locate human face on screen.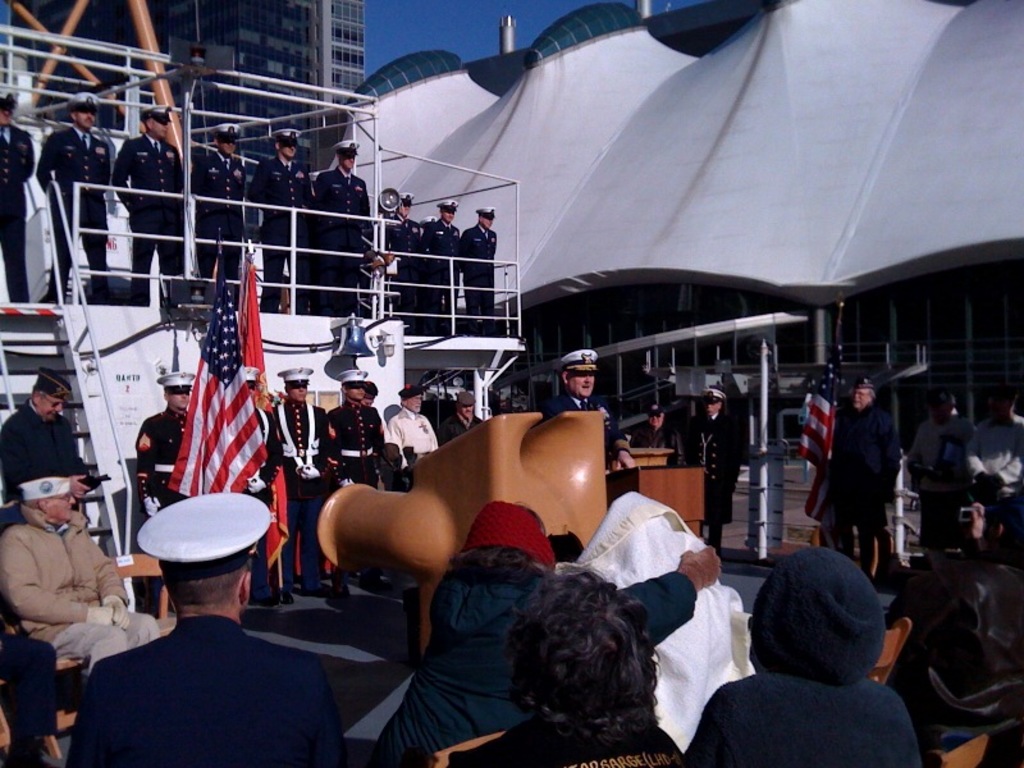
On screen at (145, 118, 165, 137).
